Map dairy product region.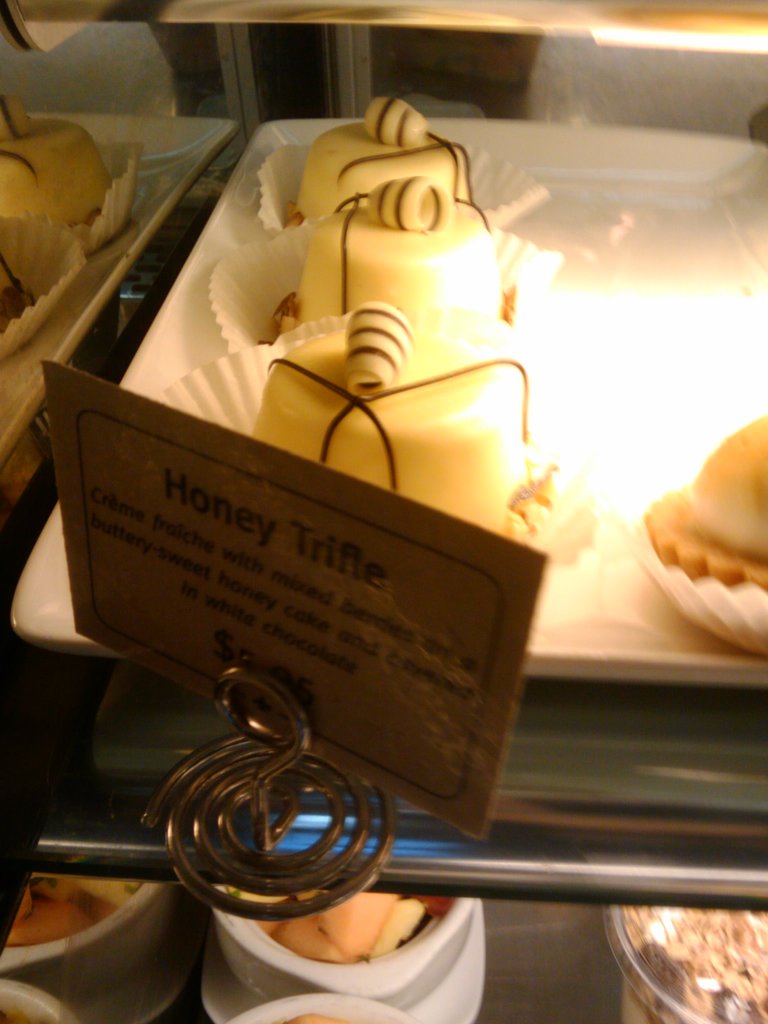
Mapped to (x1=0, y1=94, x2=117, y2=227).
